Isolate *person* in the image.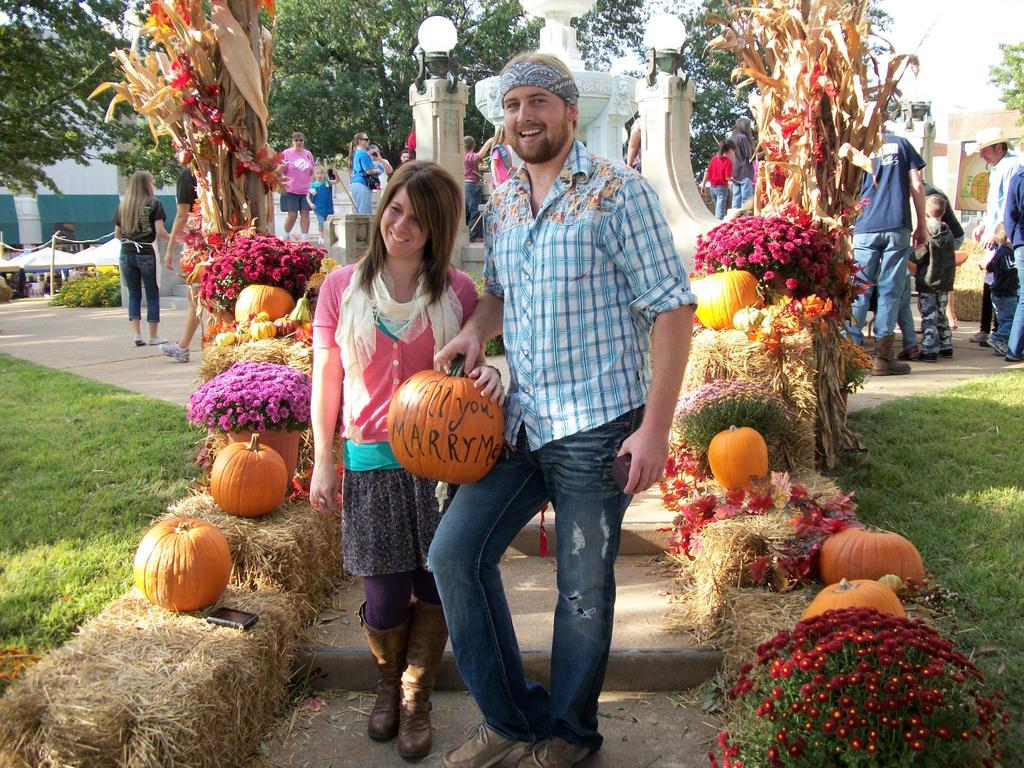
Isolated region: region(908, 192, 956, 363).
